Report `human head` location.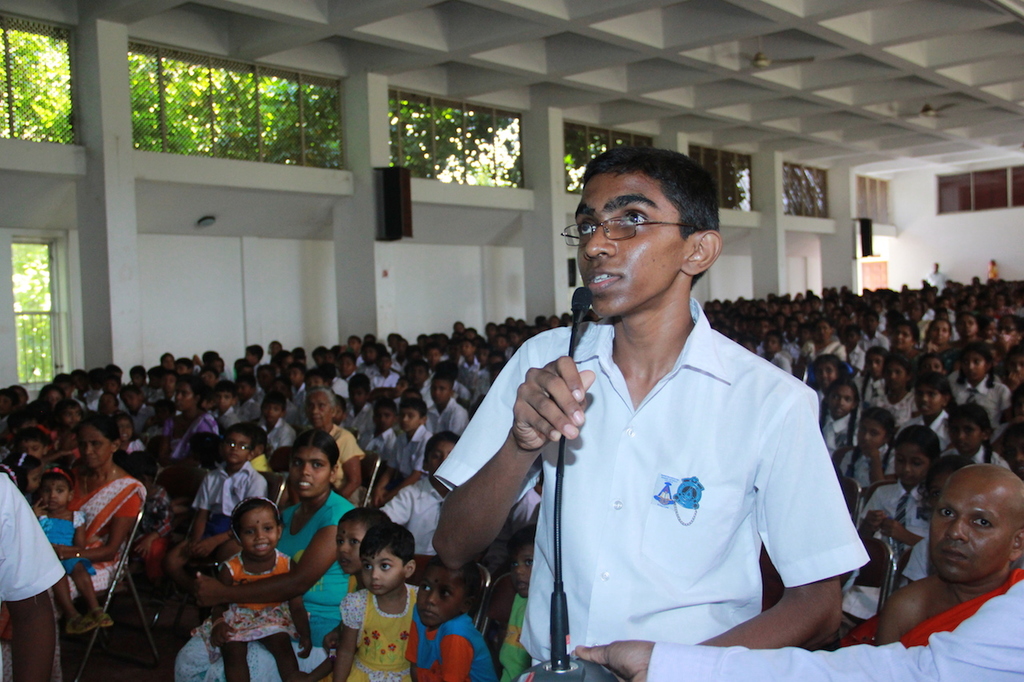
Report: x1=931, y1=308, x2=947, y2=319.
